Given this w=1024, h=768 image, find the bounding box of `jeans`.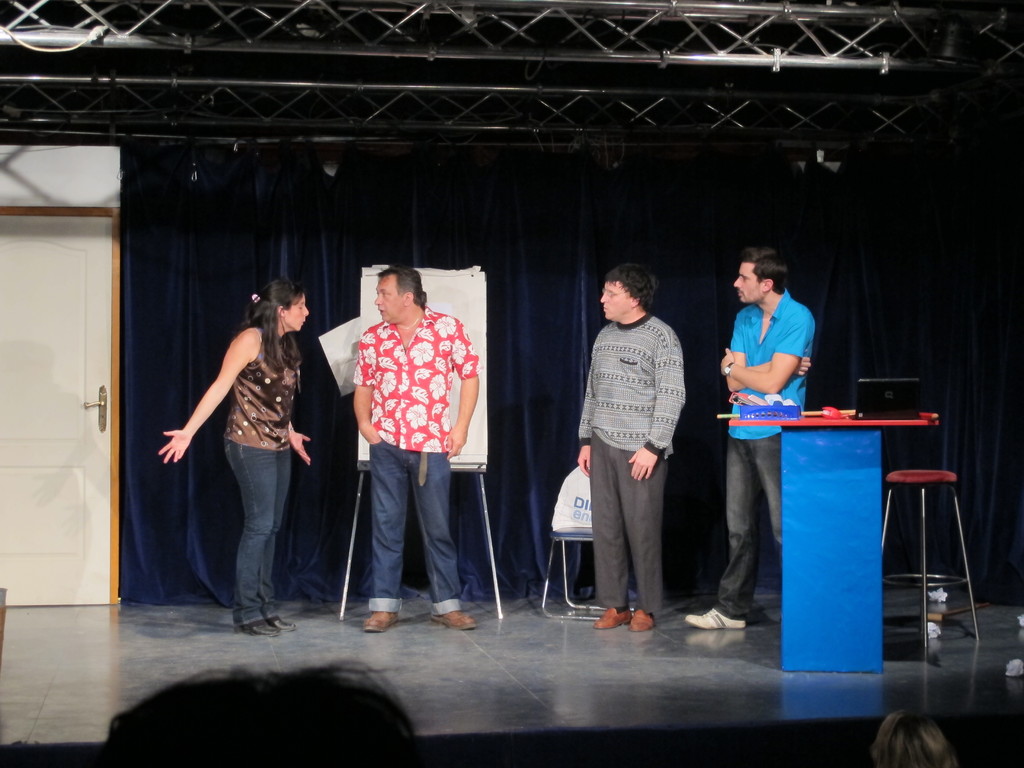
<box>707,429,780,626</box>.
